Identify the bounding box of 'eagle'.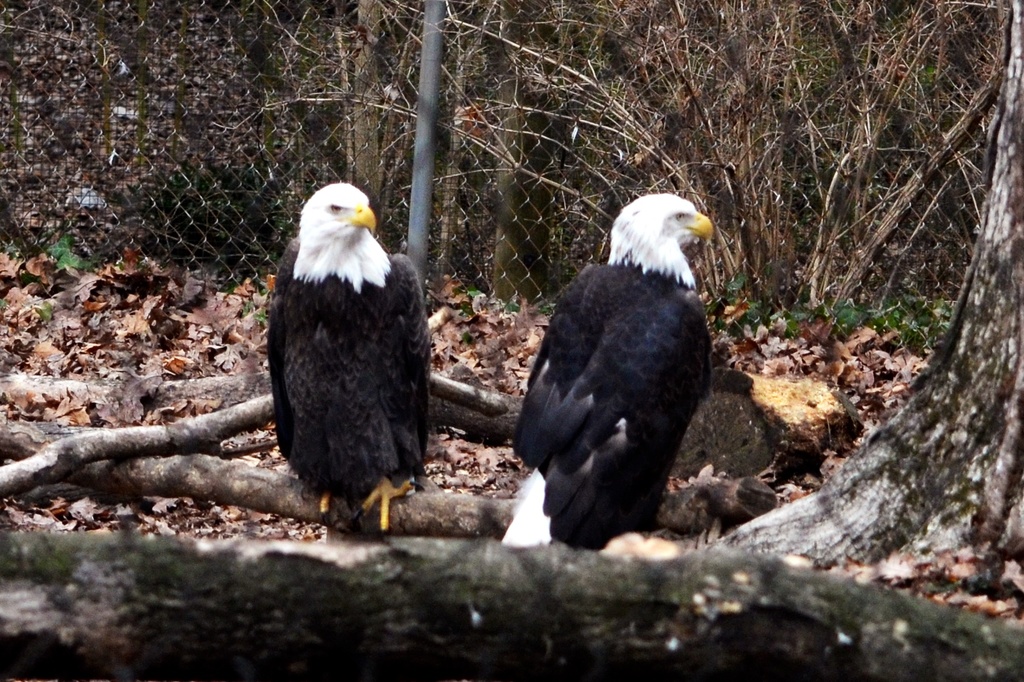
268, 182, 443, 540.
